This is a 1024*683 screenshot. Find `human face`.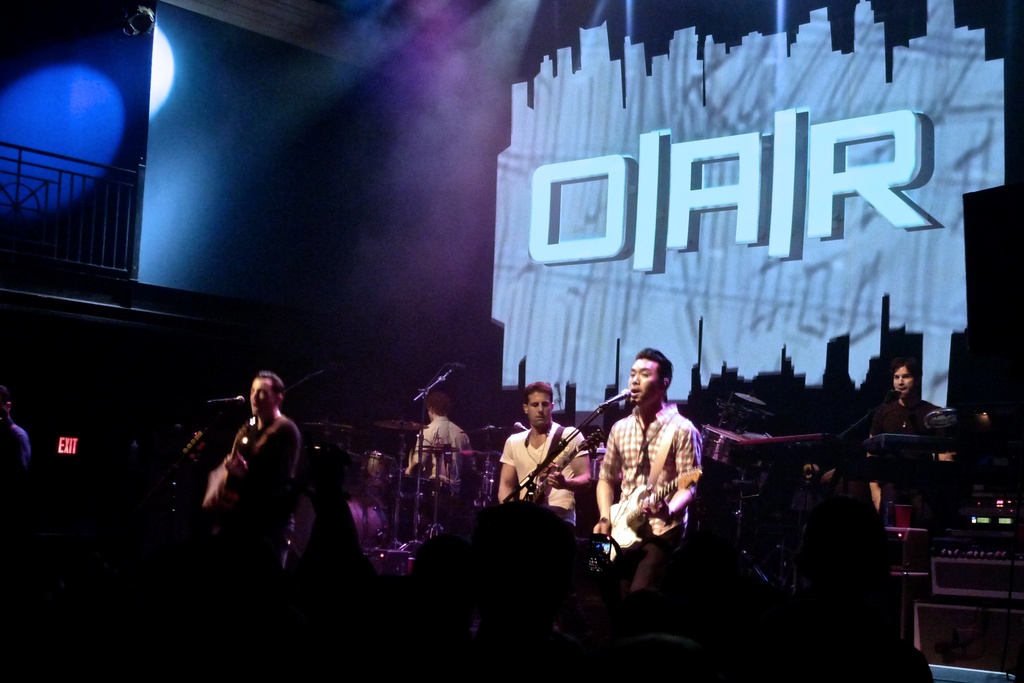
Bounding box: {"x1": 896, "y1": 363, "x2": 911, "y2": 398}.
